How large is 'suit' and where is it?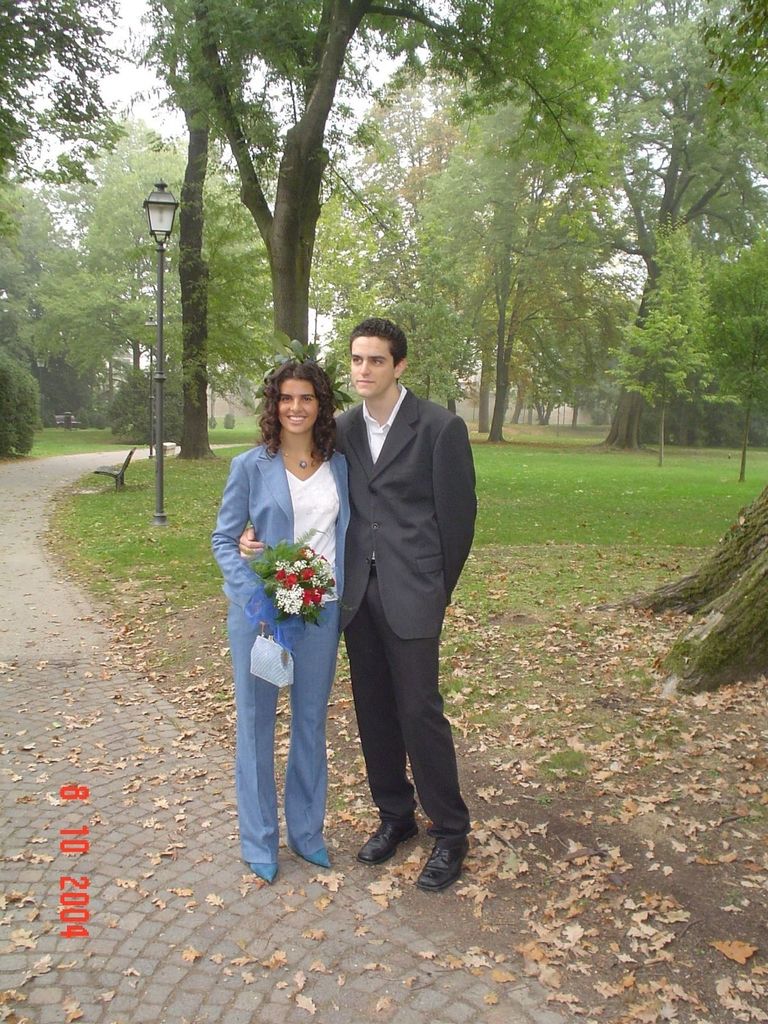
Bounding box: (left=210, top=442, right=352, bottom=860).
